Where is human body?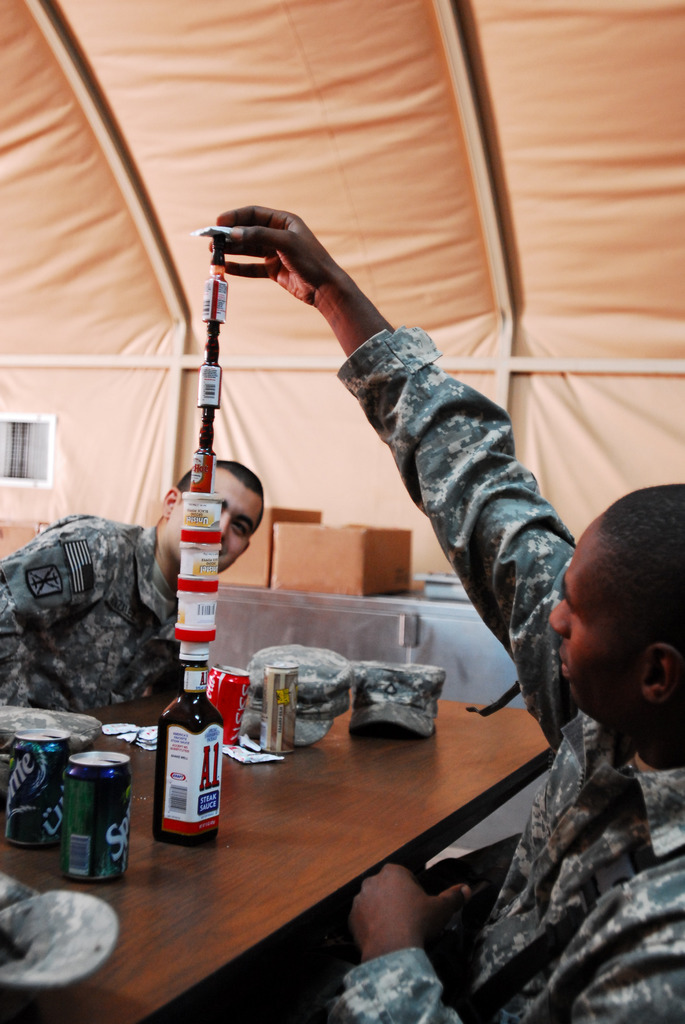
[203, 203, 684, 1023].
